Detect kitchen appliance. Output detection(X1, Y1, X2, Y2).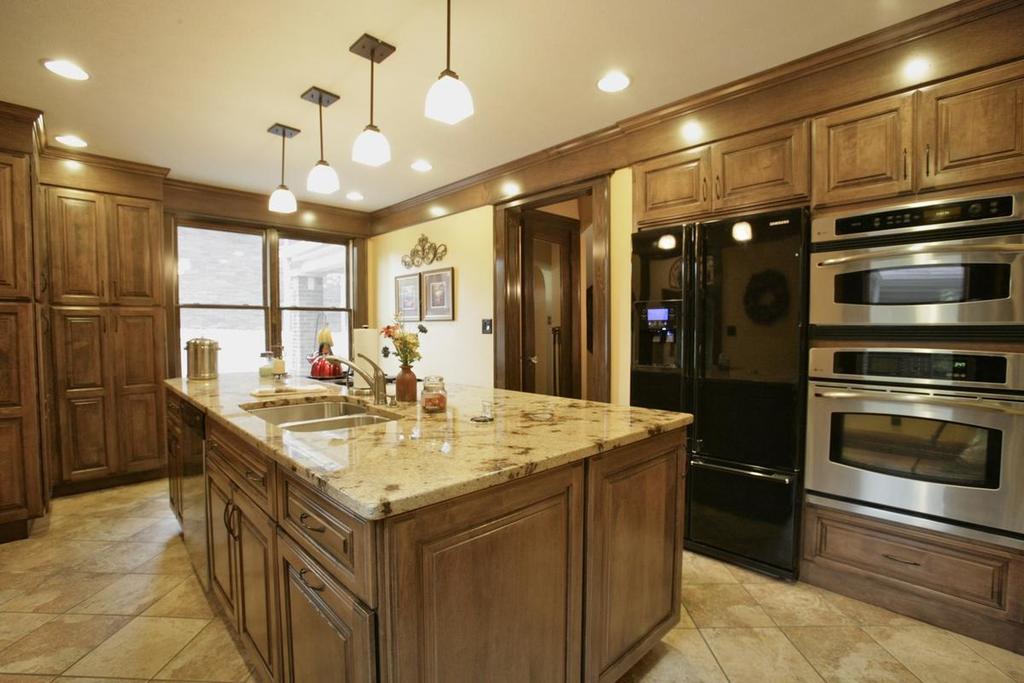
detection(182, 336, 218, 380).
